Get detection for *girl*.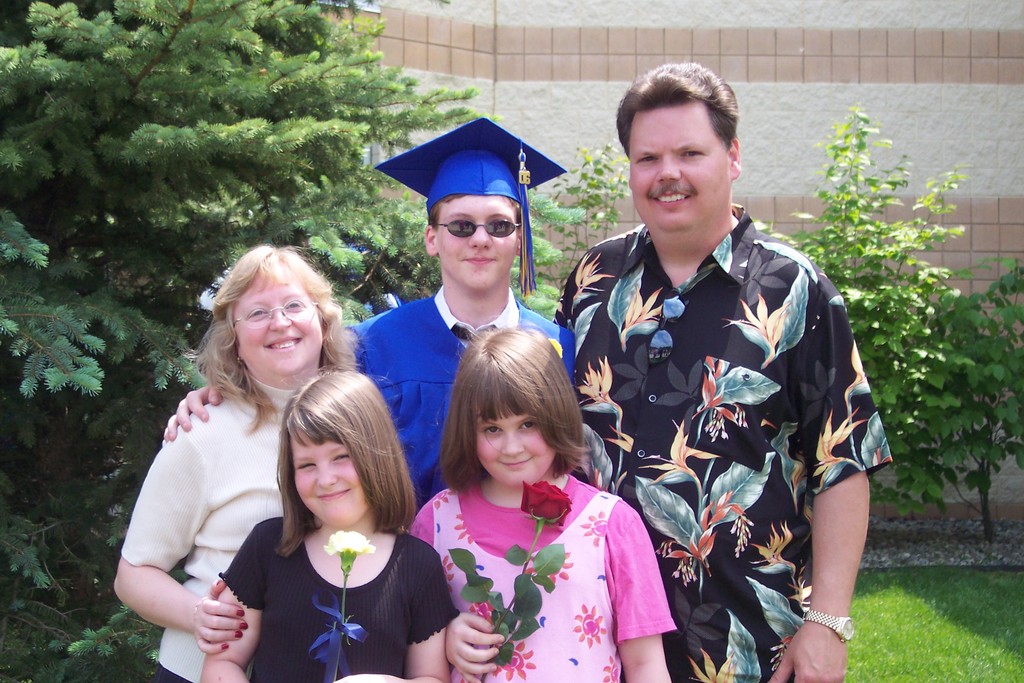
Detection: x1=408 y1=322 x2=673 y2=682.
